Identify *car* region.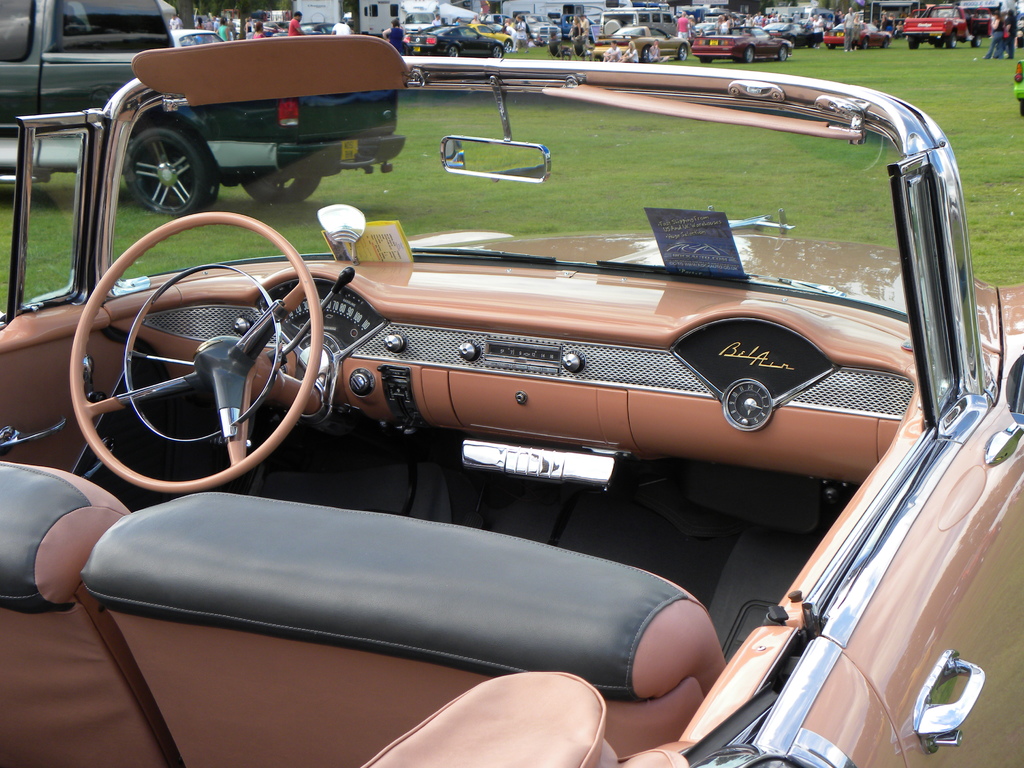
Region: (x1=688, y1=18, x2=797, y2=61).
